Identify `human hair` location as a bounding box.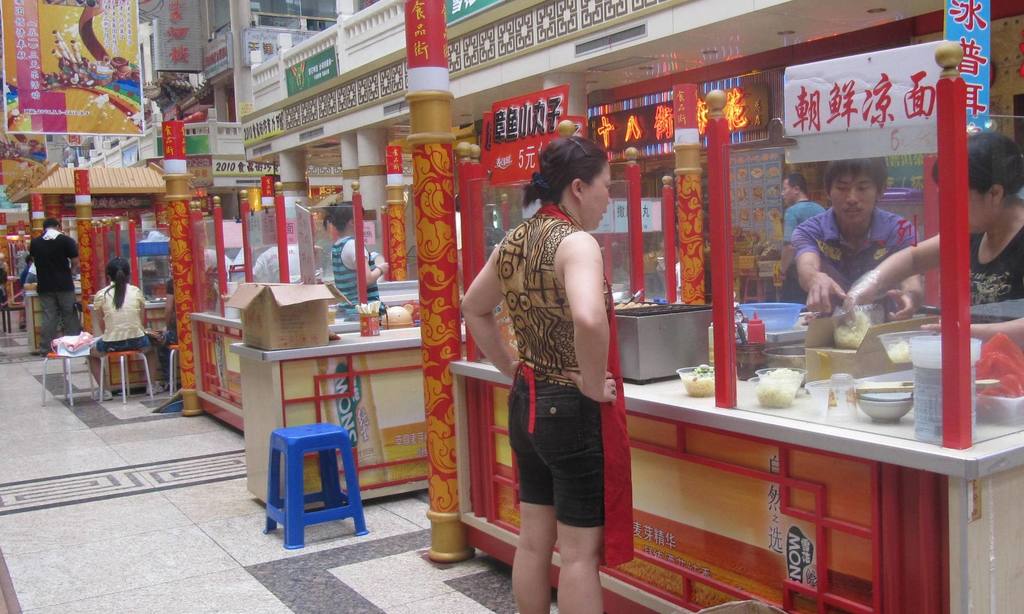
x1=535 y1=127 x2=611 y2=211.
